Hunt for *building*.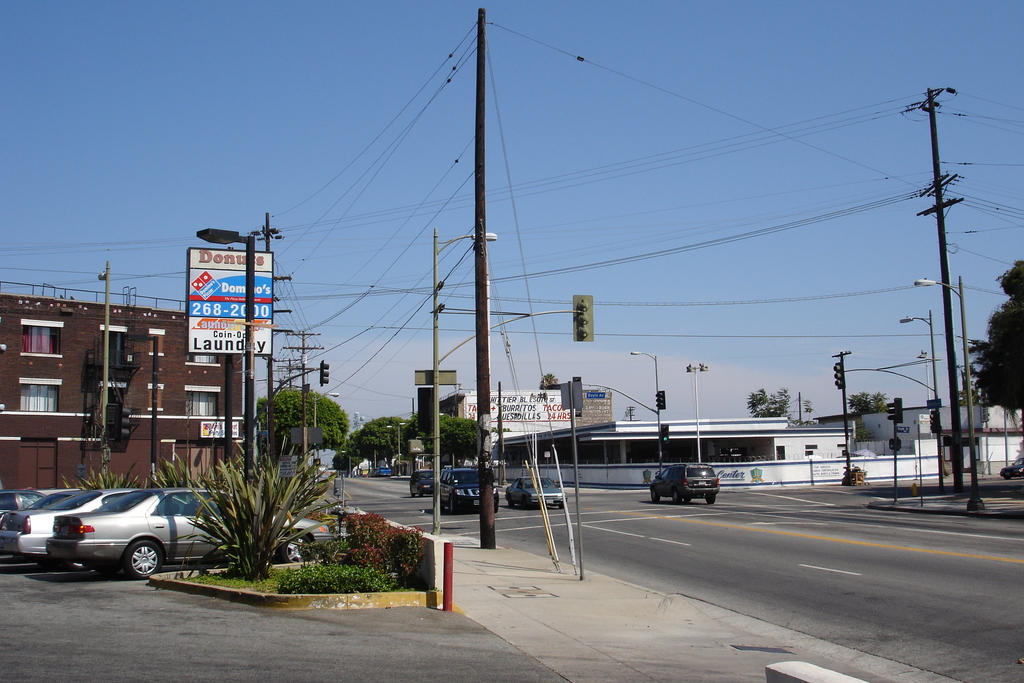
Hunted down at (496,407,1020,483).
